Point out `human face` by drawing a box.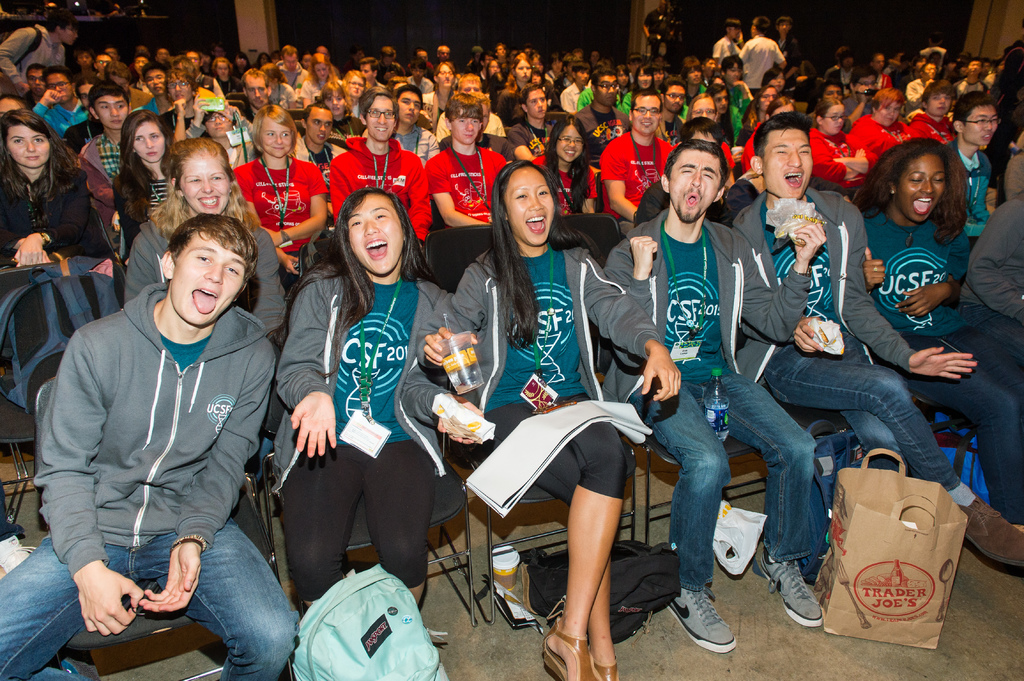
Rect(671, 148, 723, 218).
